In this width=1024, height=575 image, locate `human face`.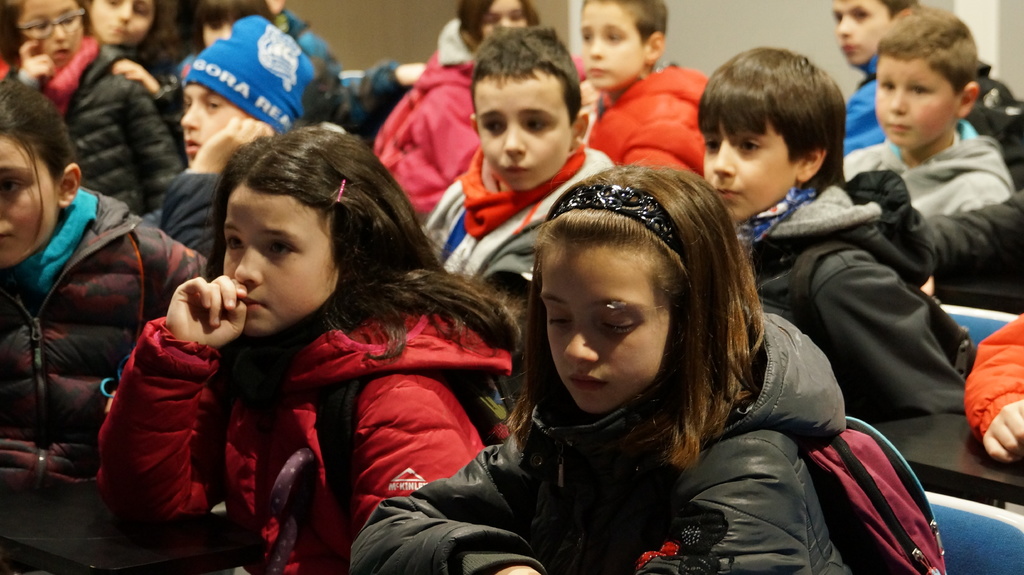
Bounding box: {"x1": 223, "y1": 189, "x2": 336, "y2": 338}.
